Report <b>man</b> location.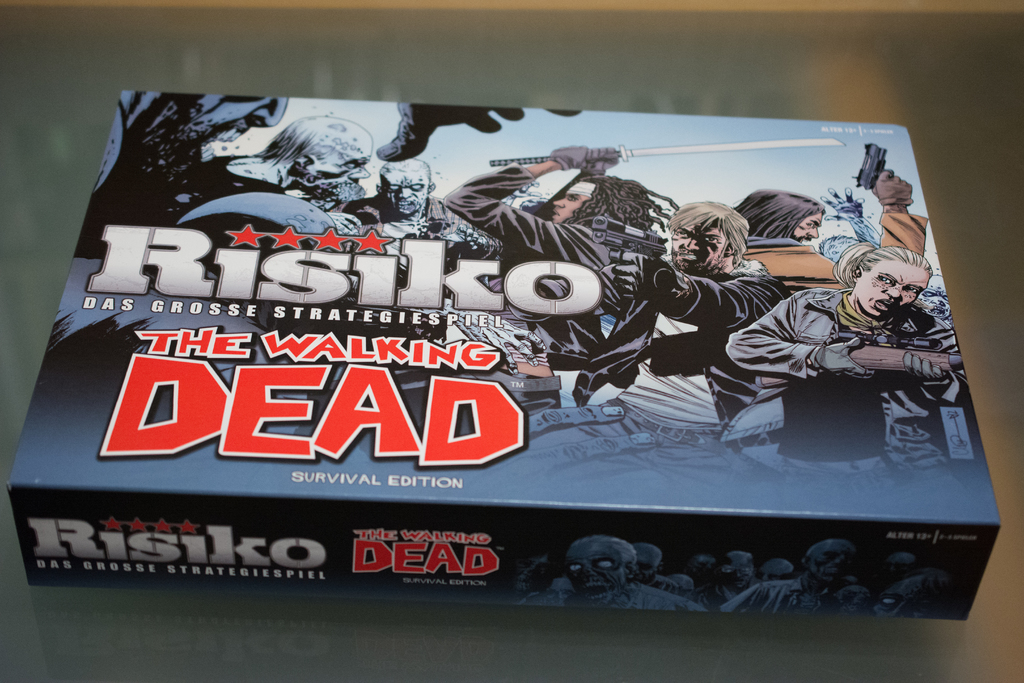
Report: 571, 196, 799, 455.
